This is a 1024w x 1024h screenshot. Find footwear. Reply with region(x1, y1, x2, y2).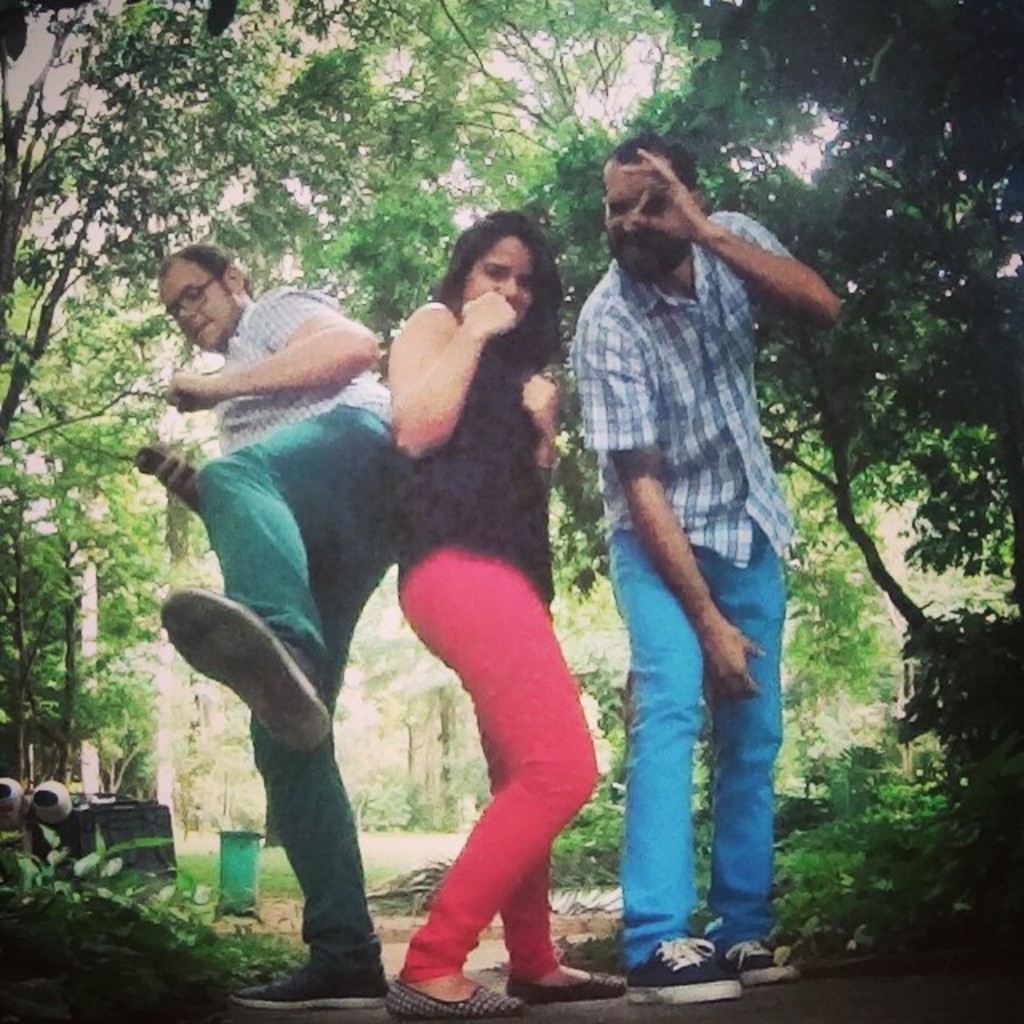
region(218, 954, 384, 1005).
